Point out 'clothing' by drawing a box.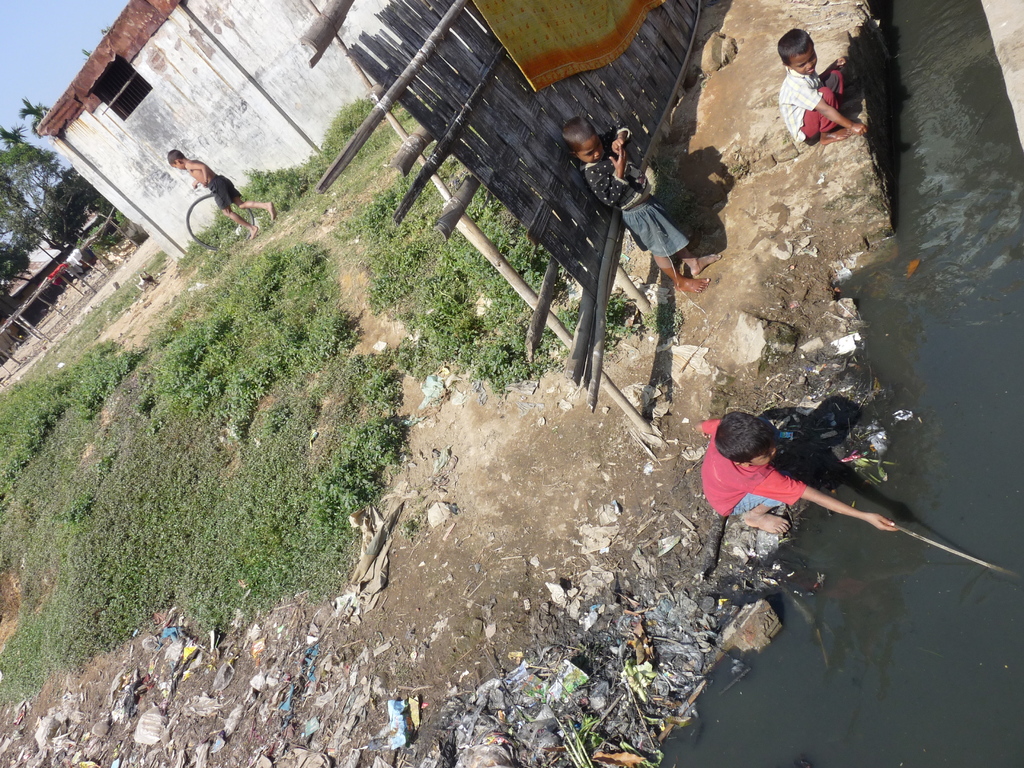
<box>589,130,692,256</box>.
